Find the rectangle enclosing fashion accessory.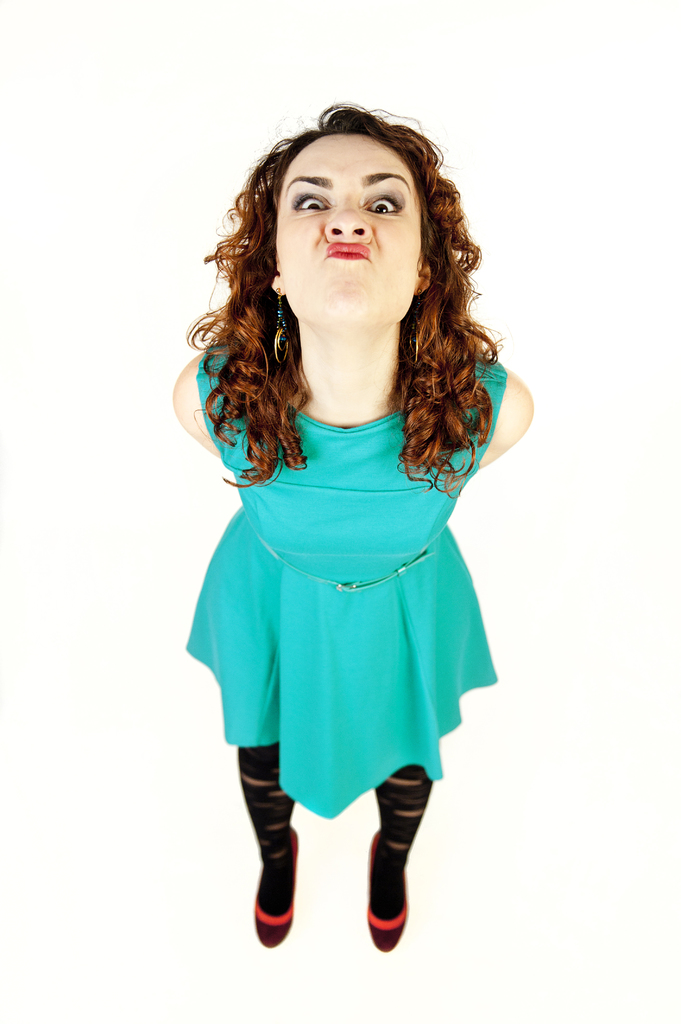
[237, 742, 298, 948].
